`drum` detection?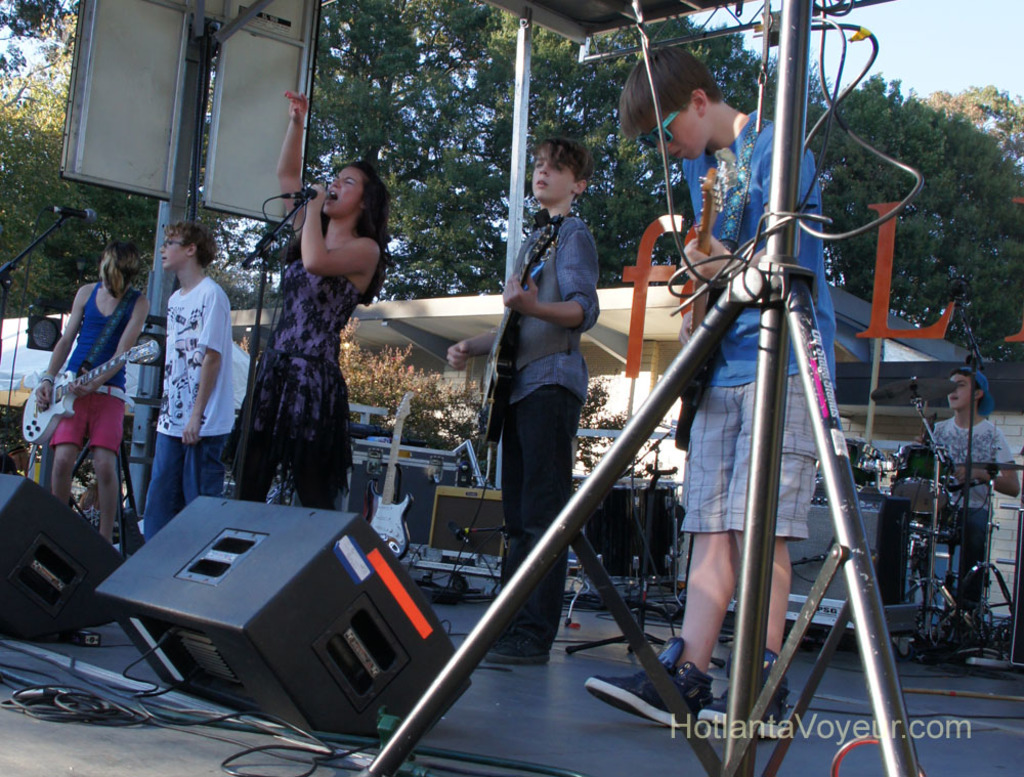
<bbox>814, 436, 884, 494</bbox>
